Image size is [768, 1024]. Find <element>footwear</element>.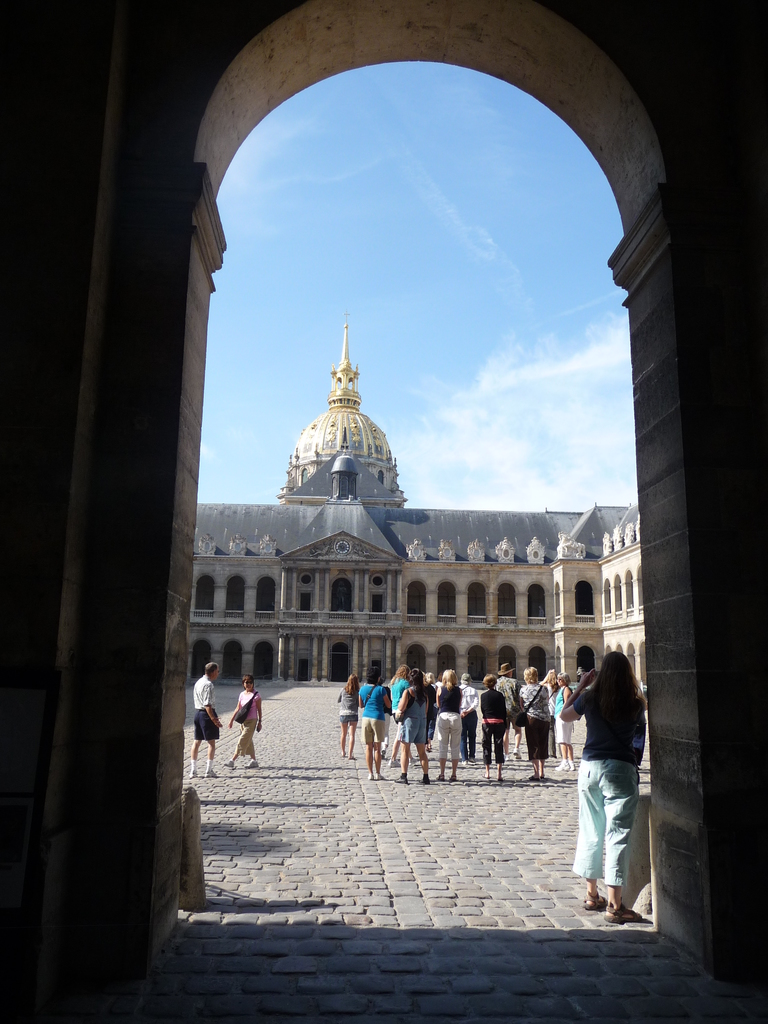
BBox(364, 771, 373, 781).
